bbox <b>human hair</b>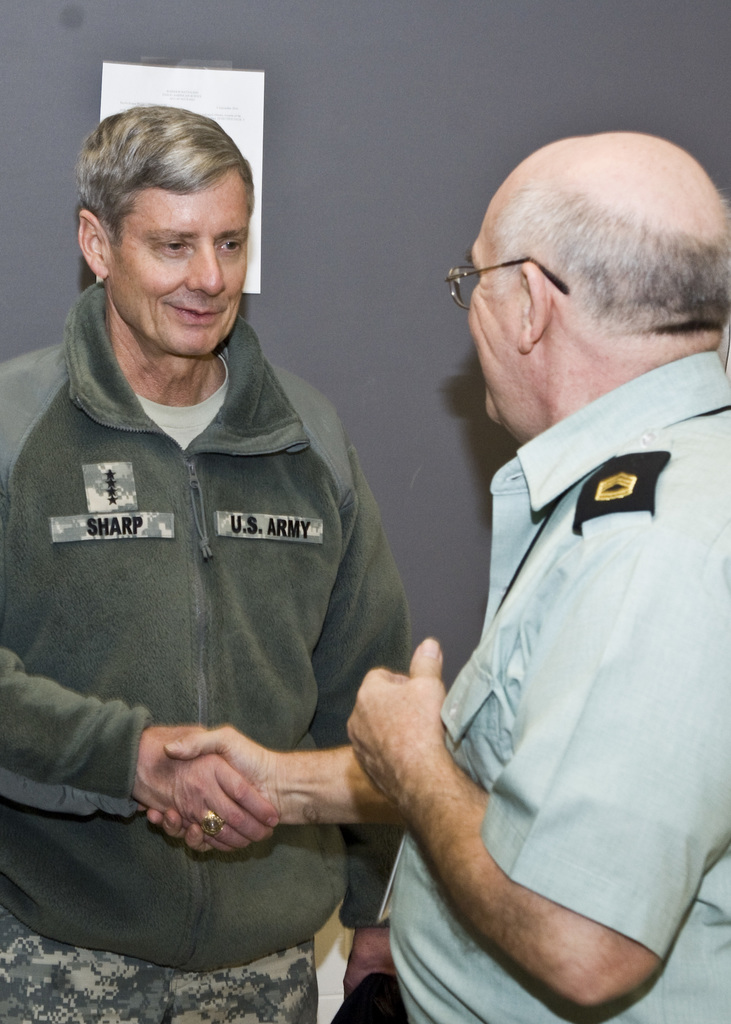
box(488, 182, 730, 354)
